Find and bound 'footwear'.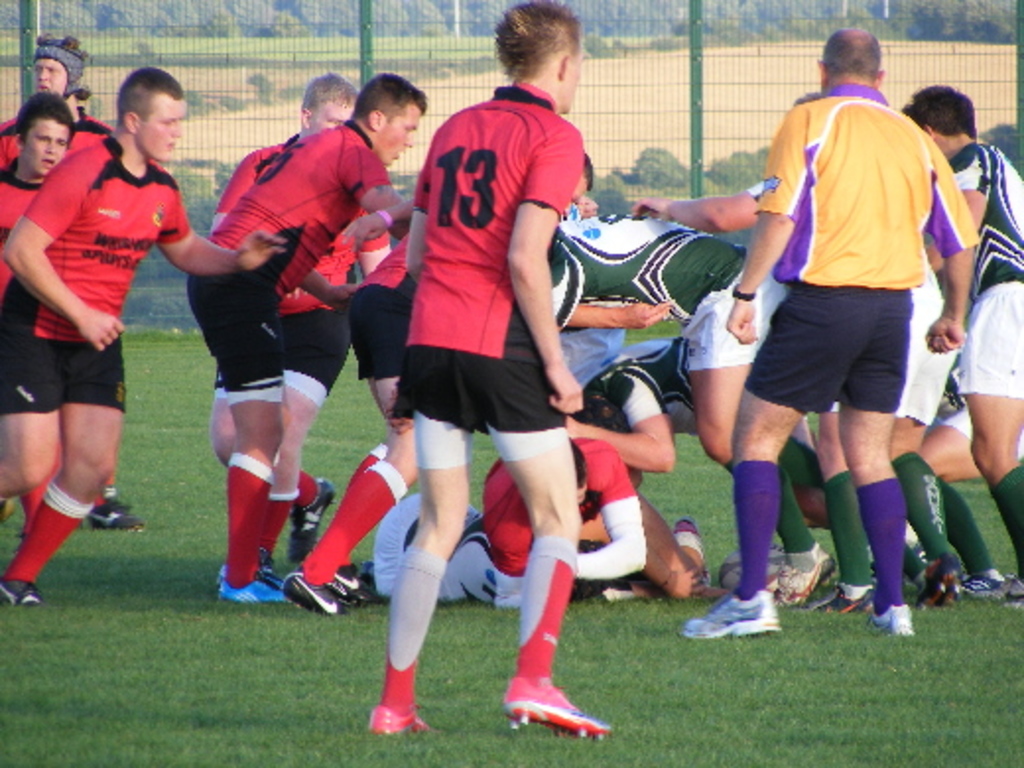
Bound: region(506, 675, 607, 740).
